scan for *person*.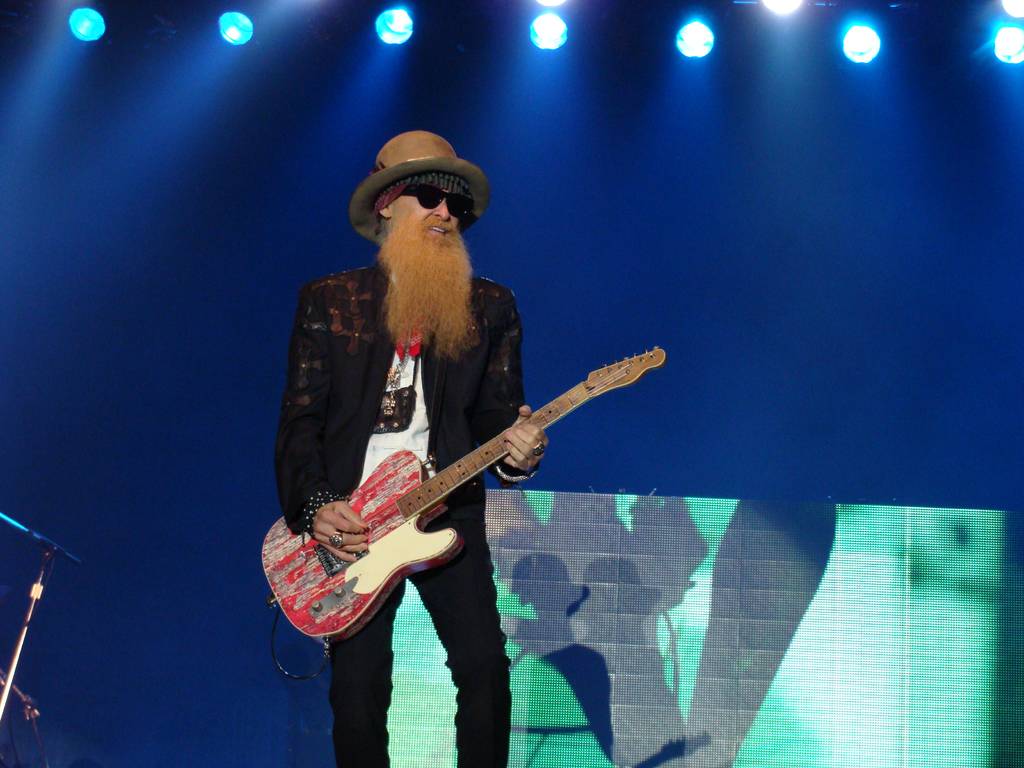
Scan result: [x1=271, y1=177, x2=547, y2=767].
